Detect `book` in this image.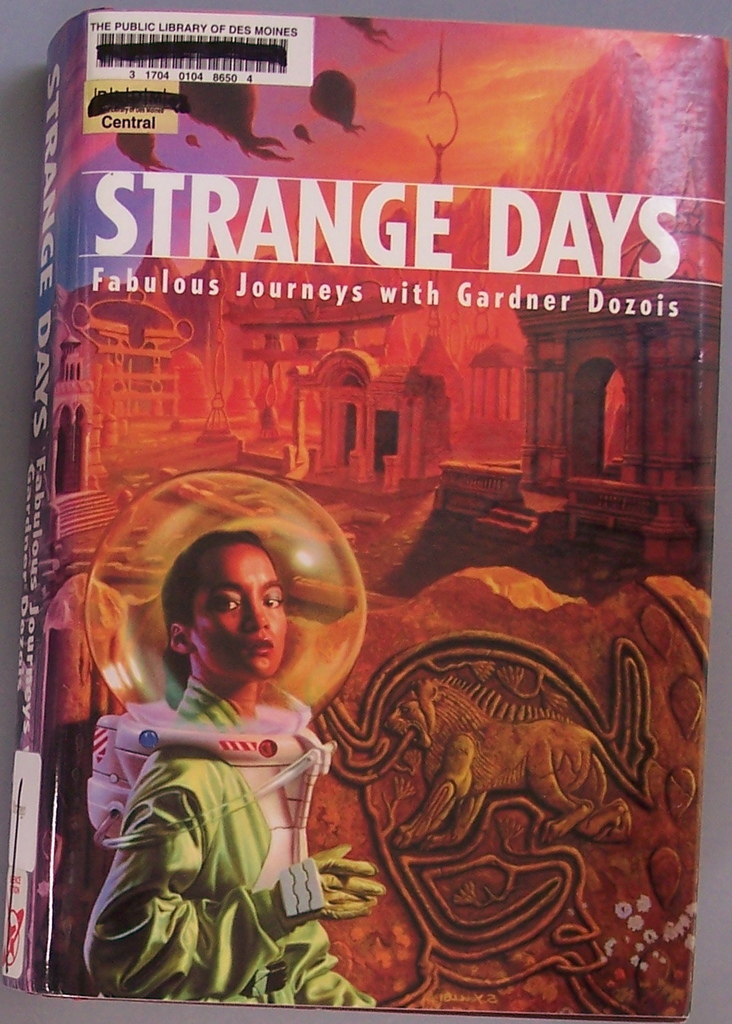
Detection: {"left": 0, "top": 1, "right": 731, "bottom": 1021}.
